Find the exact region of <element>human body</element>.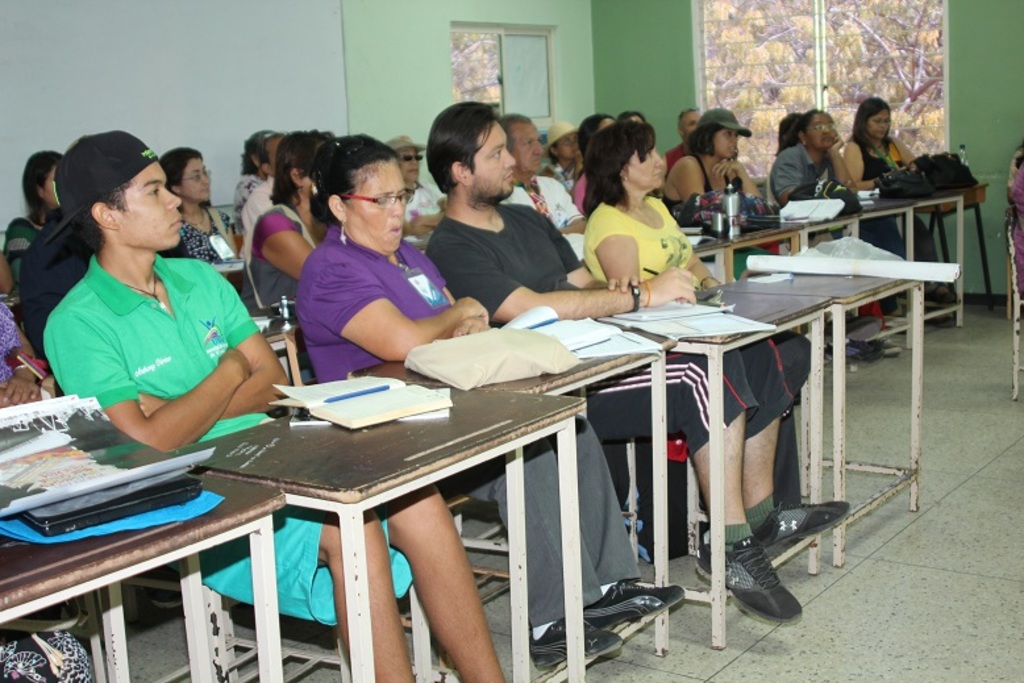
Exact region: 420, 108, 861, 634.
